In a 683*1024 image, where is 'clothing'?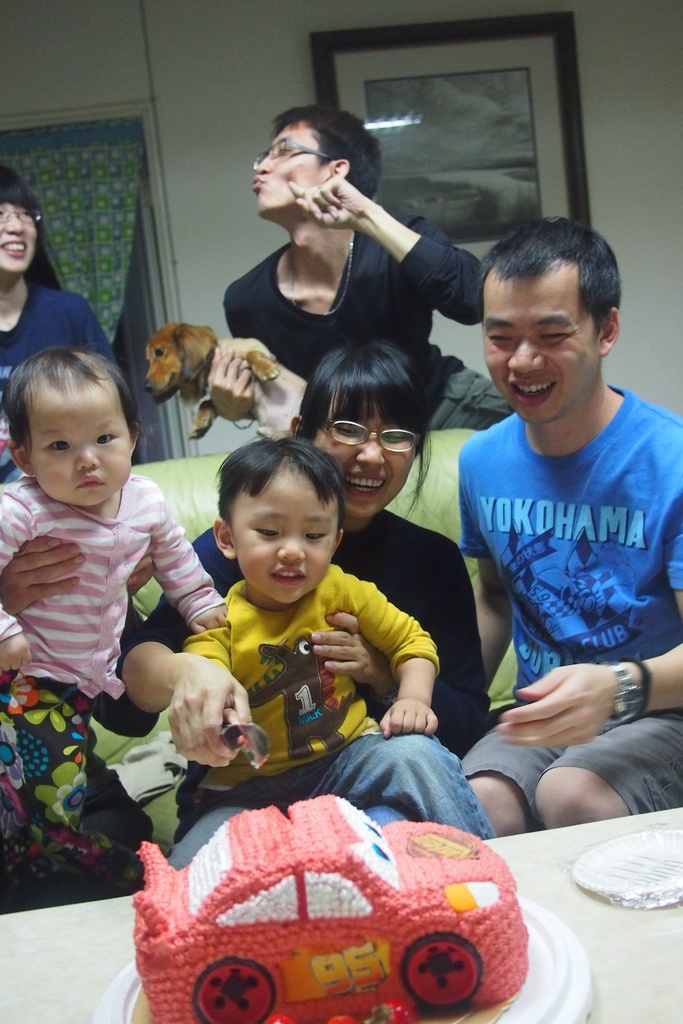
crop(0, 476, 234, 855).
